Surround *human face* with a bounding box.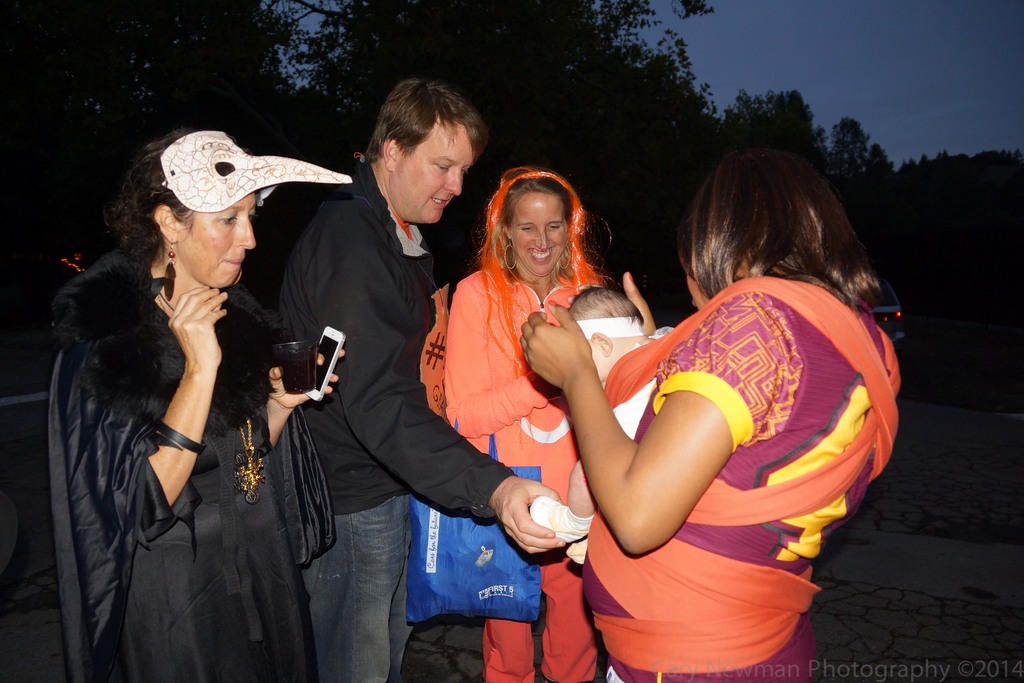
<bbox>511, 189, 568, 275</bbox>.
